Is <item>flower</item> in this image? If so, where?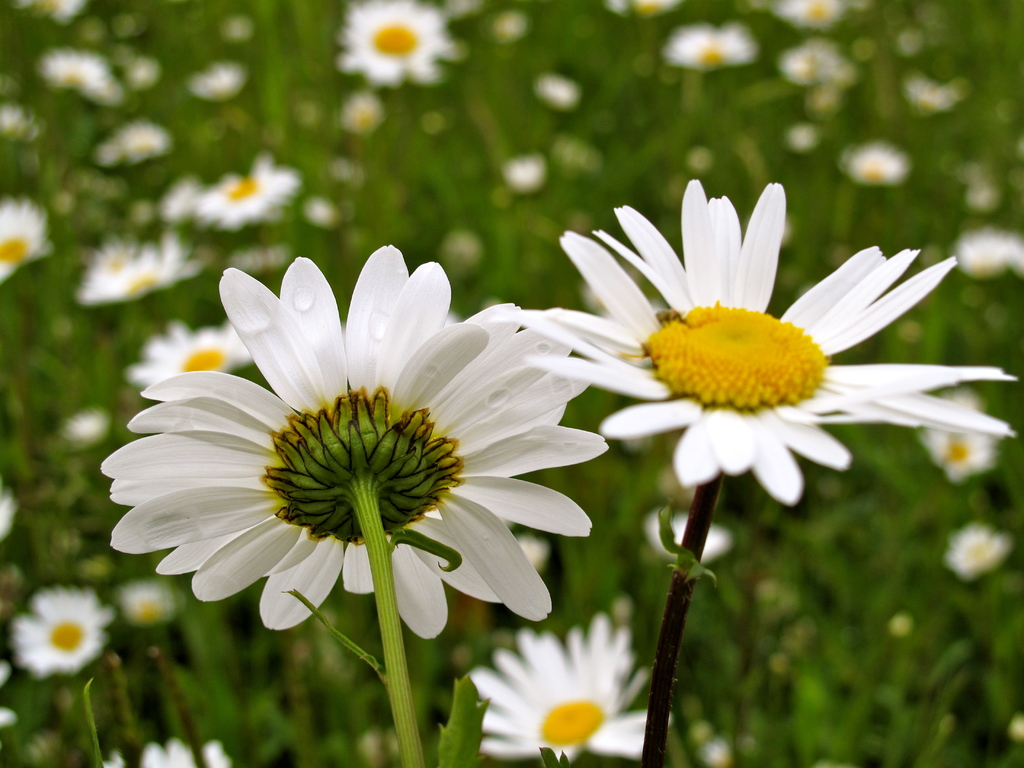
Yes, at BBox(900, 71, 966, 114).
